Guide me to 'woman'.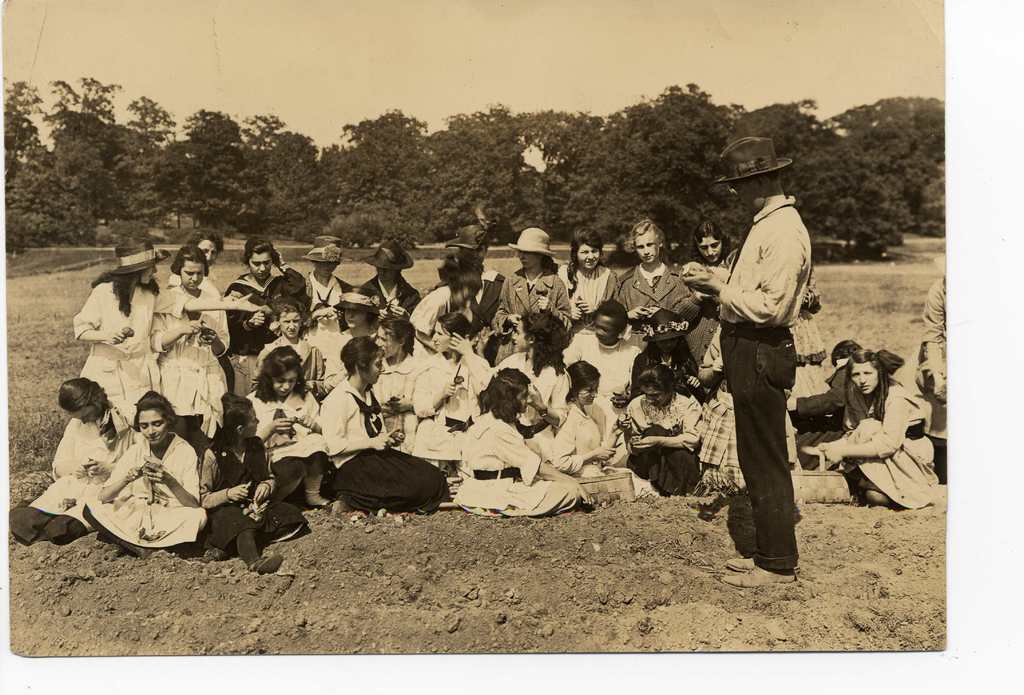
Guidance: (x1=556, y1=223, x2=620, y2=320).
